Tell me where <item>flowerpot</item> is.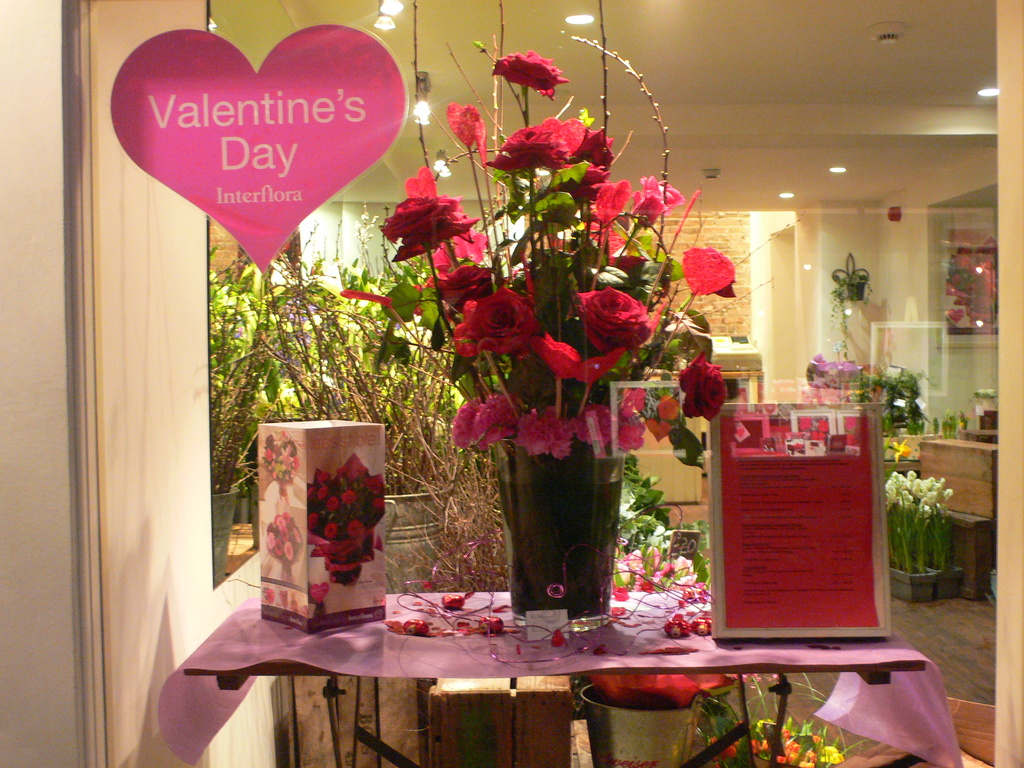
<item>flowerpot</item> is at (380,490,452,594).
